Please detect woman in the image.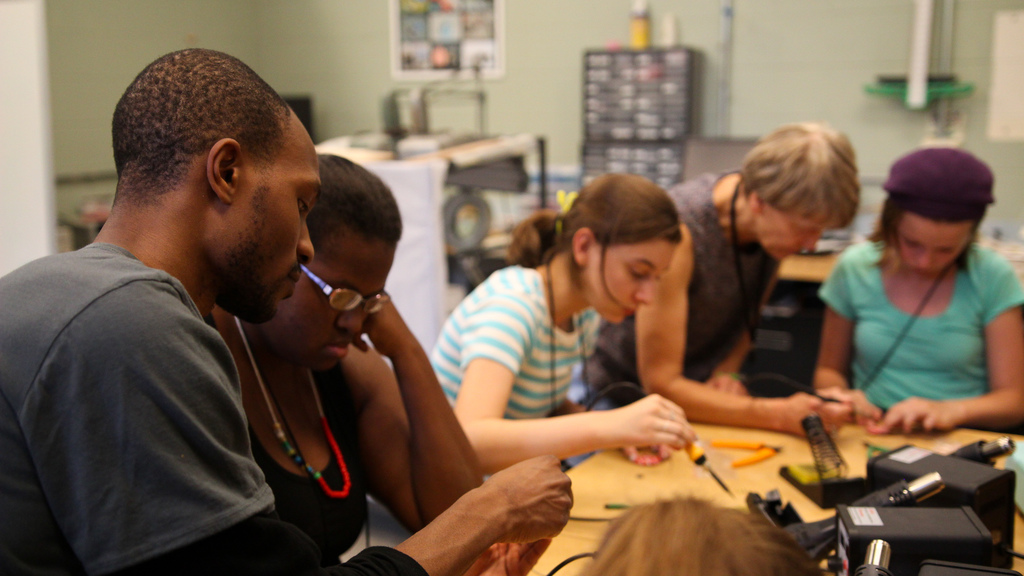
bbox(810, 141, 1023, 438).
